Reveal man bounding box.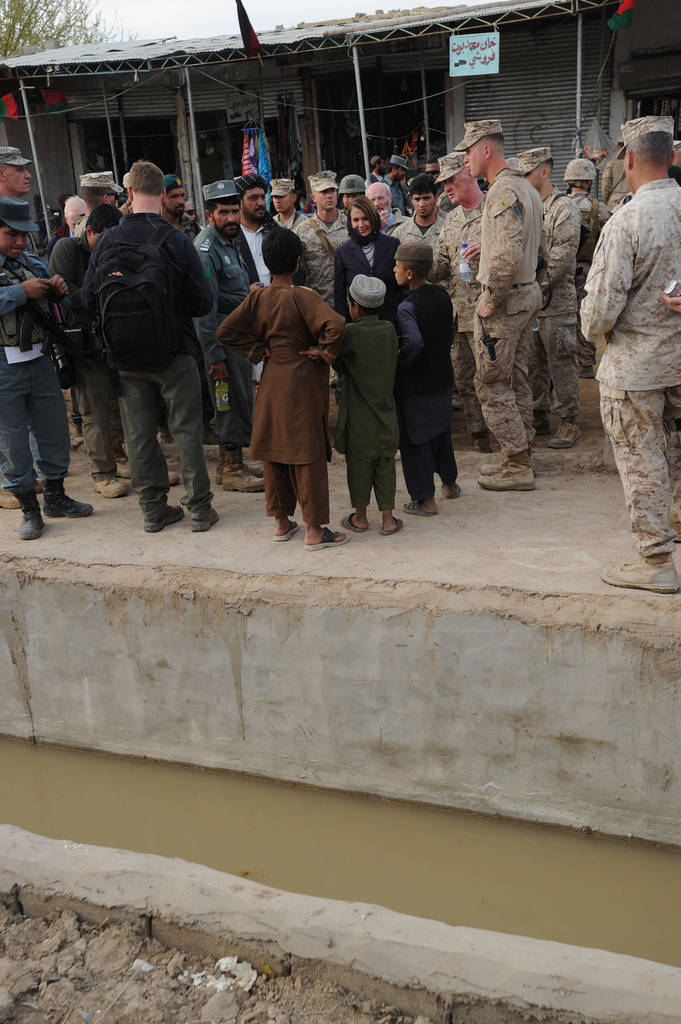
Revealed: crop(64, 168, 228, 536).
